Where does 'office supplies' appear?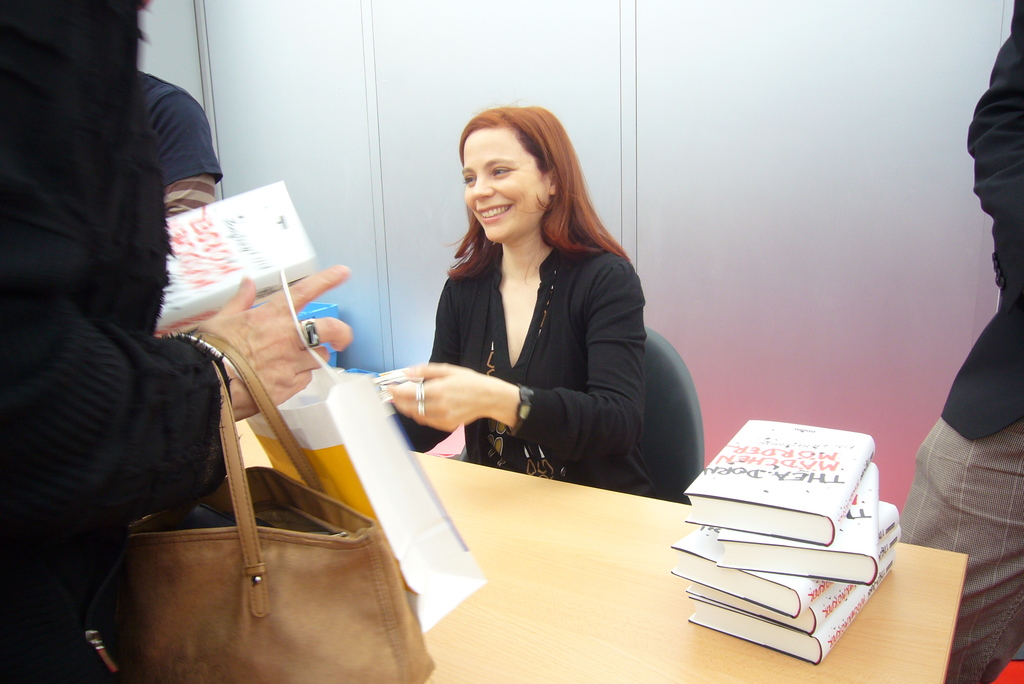
Appears at <region>672, 546, 833, 608</region>.
